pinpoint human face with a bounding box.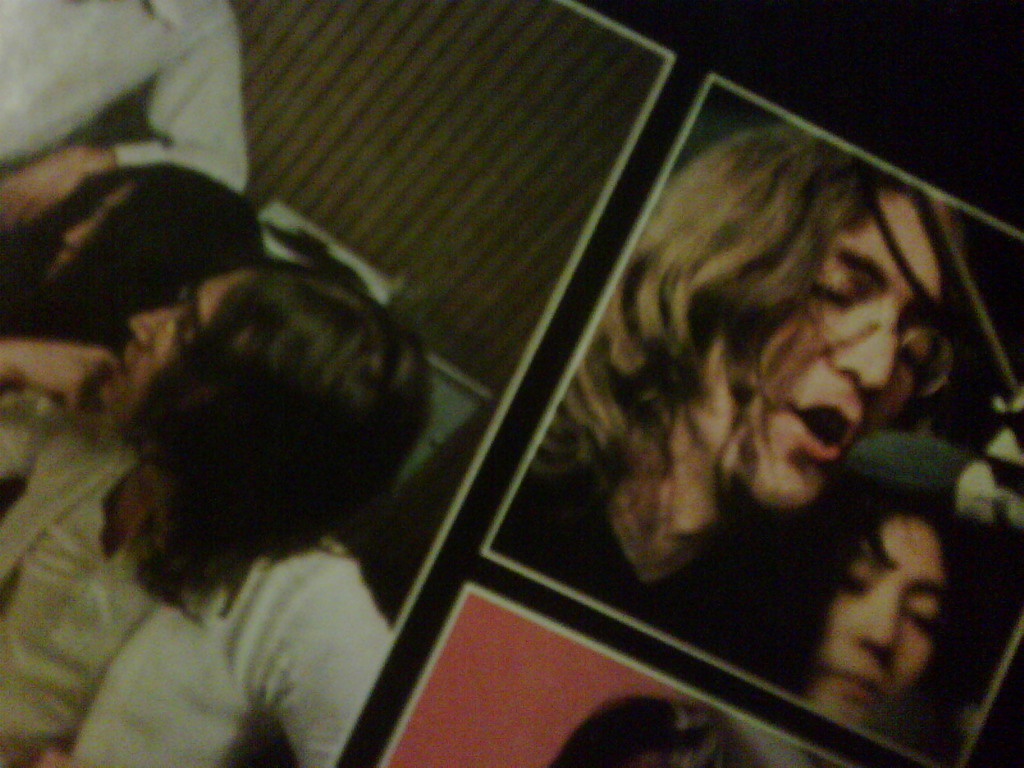
l=95, t=268, r=257, b=445.
